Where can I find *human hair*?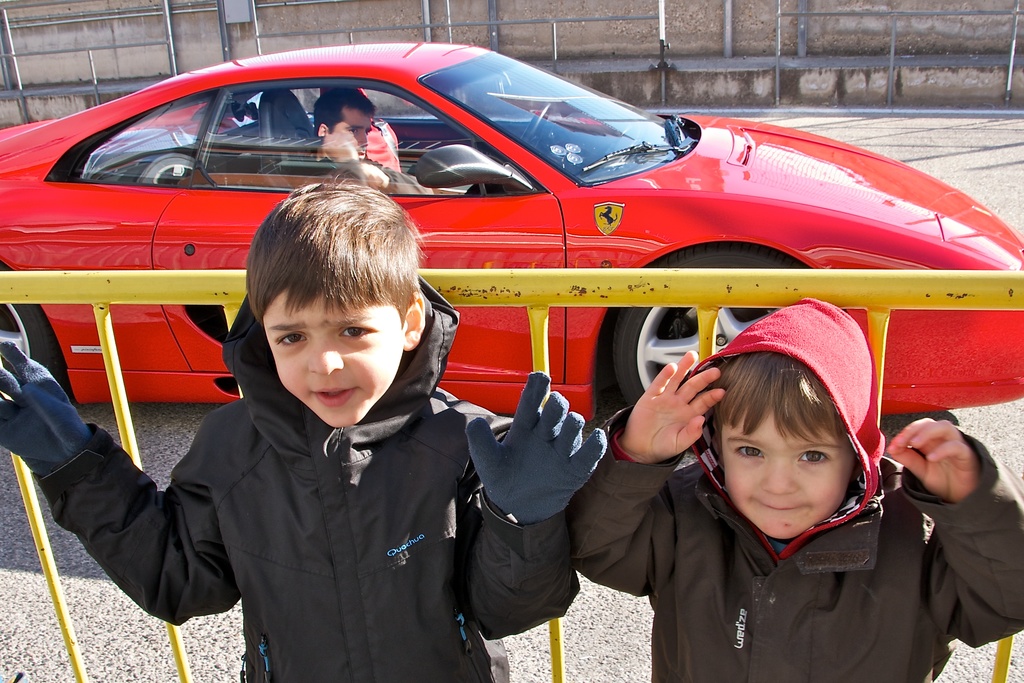
You can find it at bbox(710, 349, 851, 458).
